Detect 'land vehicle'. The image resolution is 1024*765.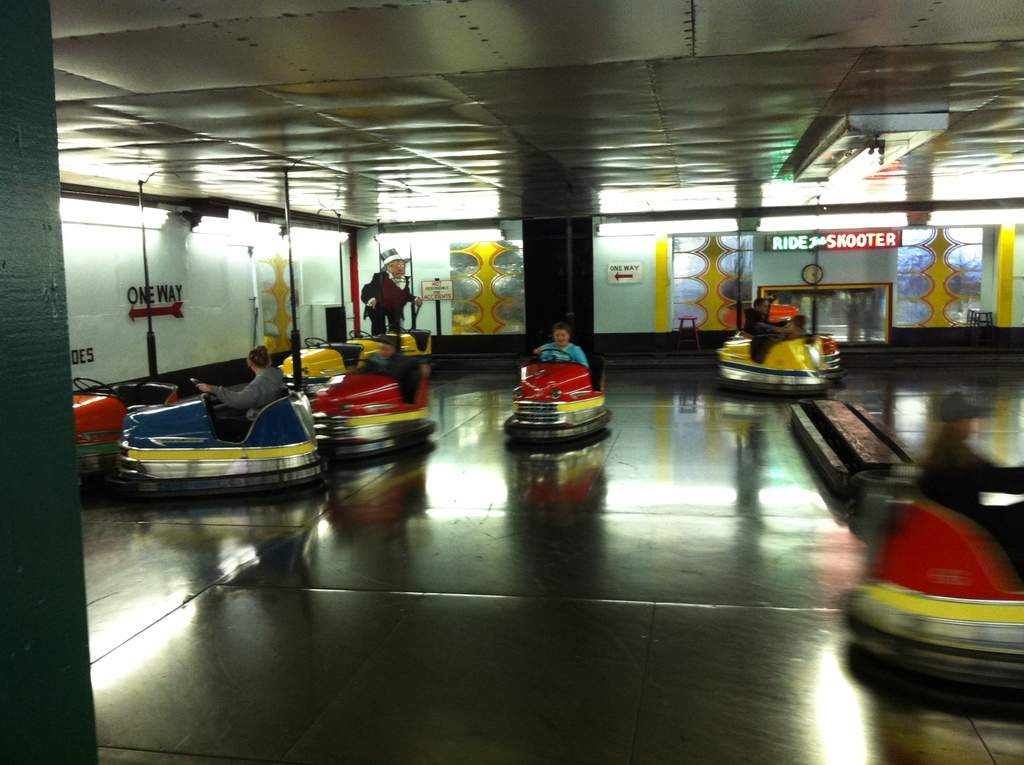
349 331 388 363.
